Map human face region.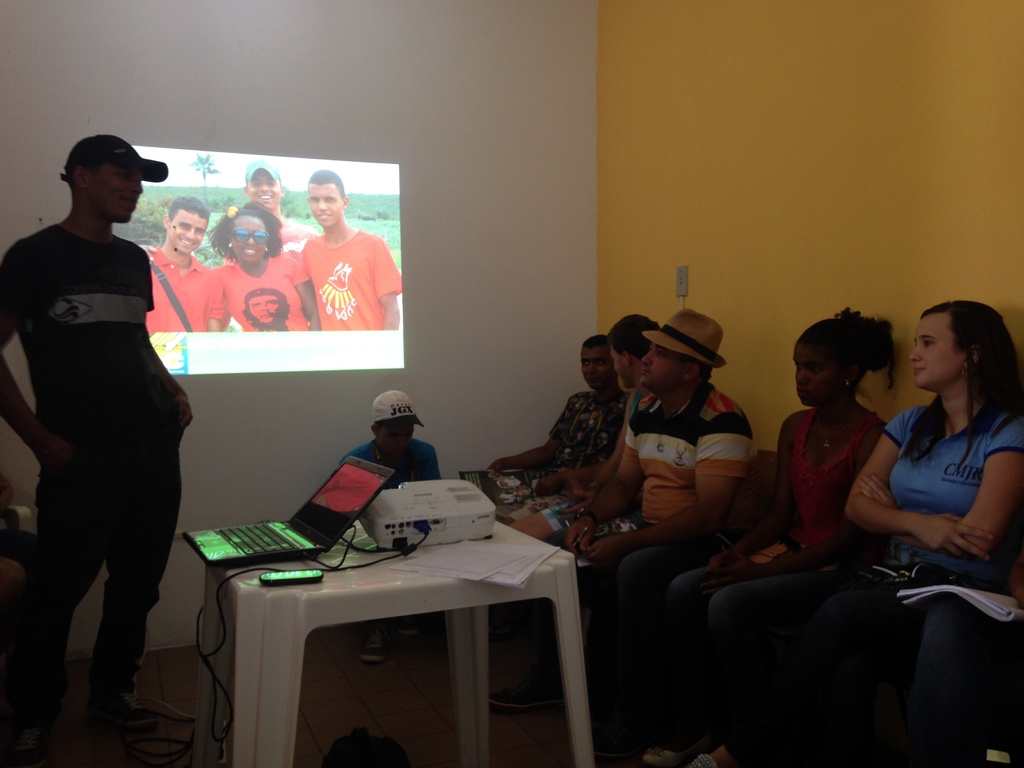
Mapped to rect(232, 214, 269, 262).
